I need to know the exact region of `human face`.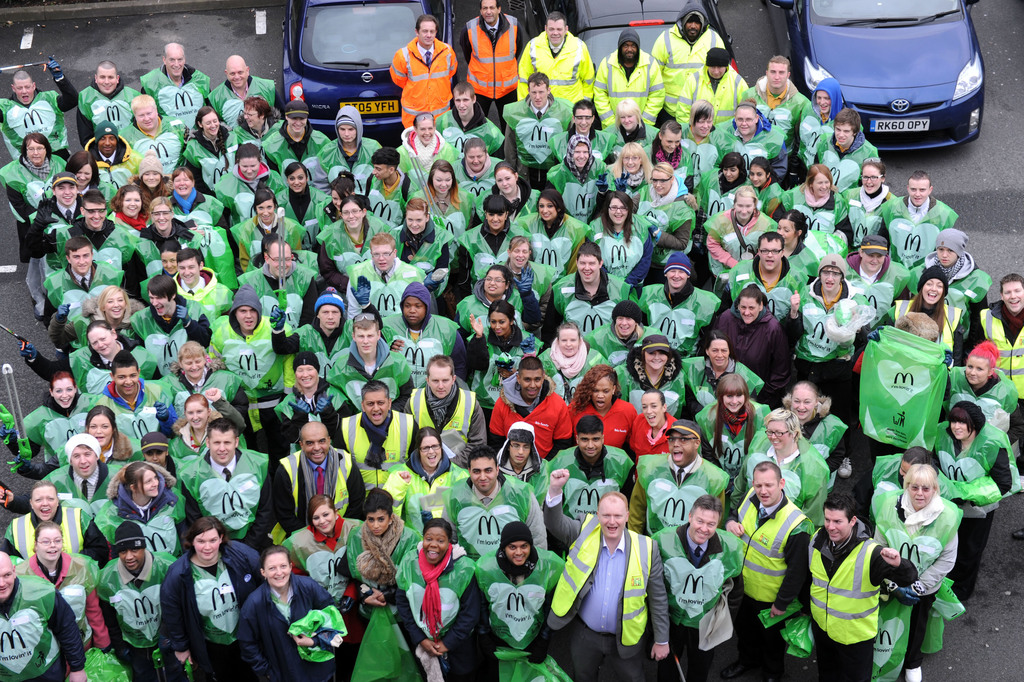
Region: pyautogui.locateOnScreen(620, 153, 643, 172).
